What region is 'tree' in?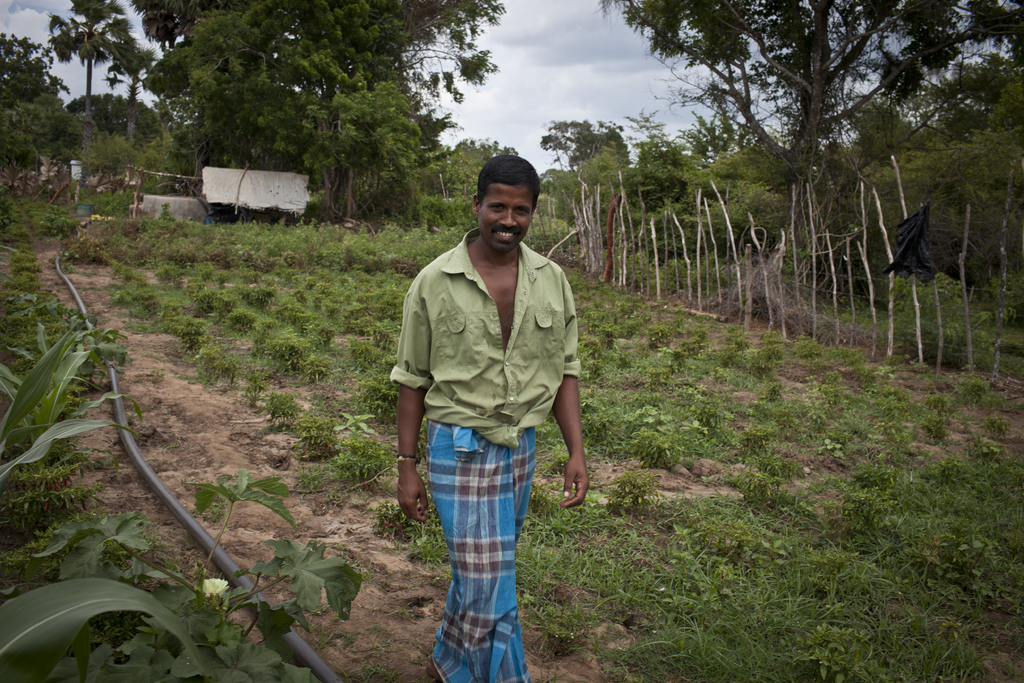
(107, 35, 161, 145).
